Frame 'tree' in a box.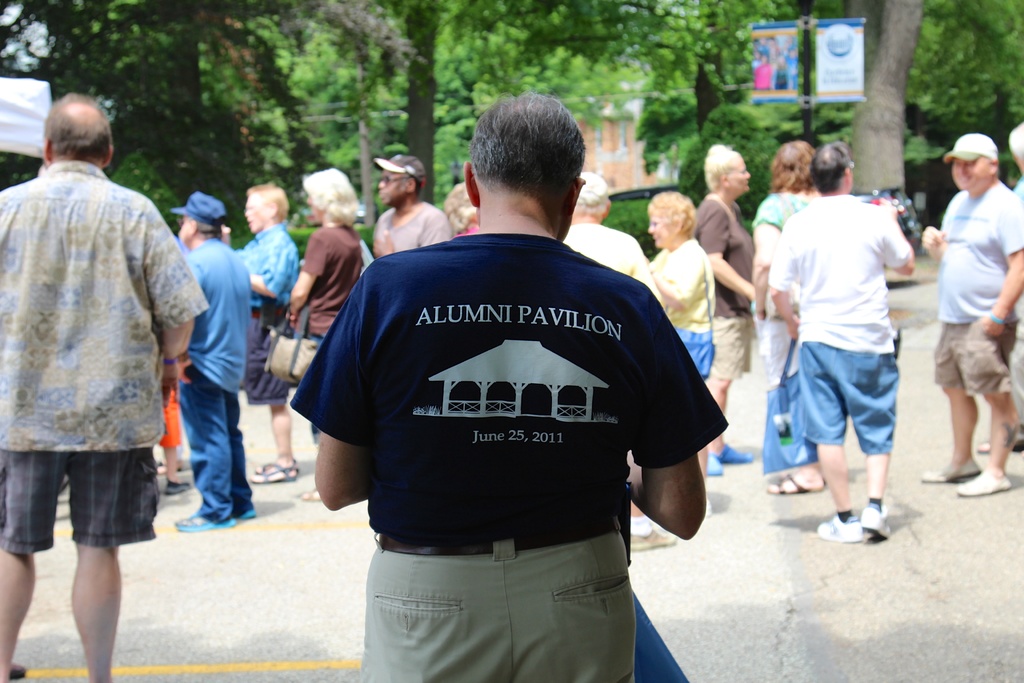
left=402, top=0, right=442, bottom=202.
